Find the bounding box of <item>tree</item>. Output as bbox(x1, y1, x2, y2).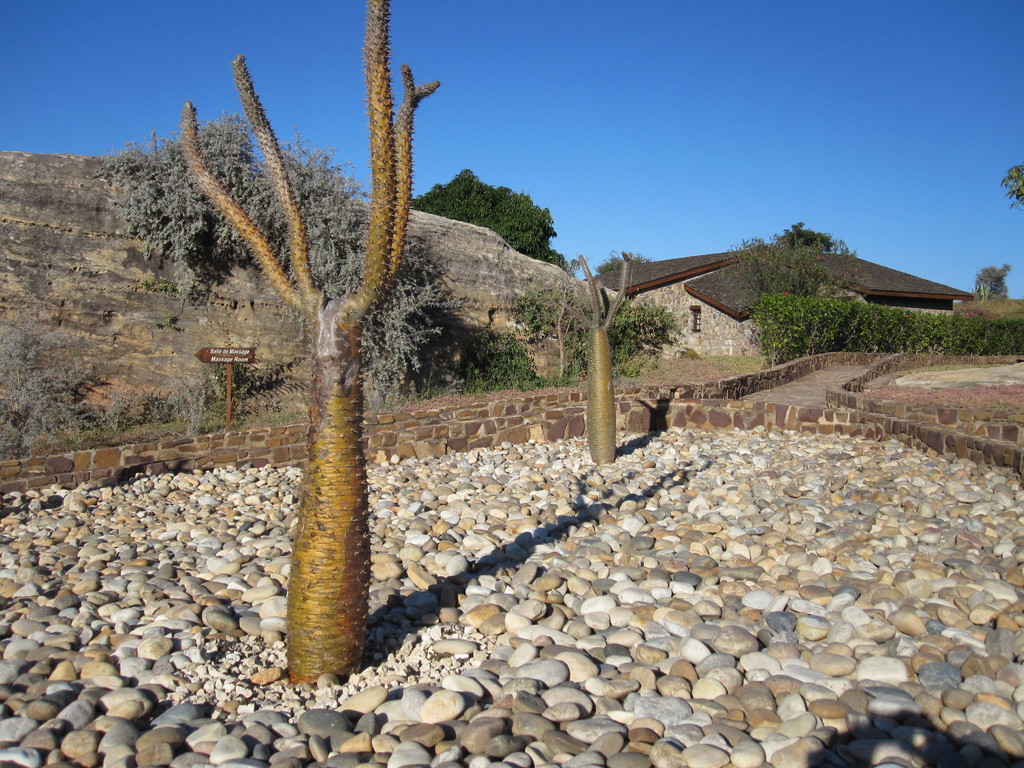
bbox(776, 218, 837, 252).
